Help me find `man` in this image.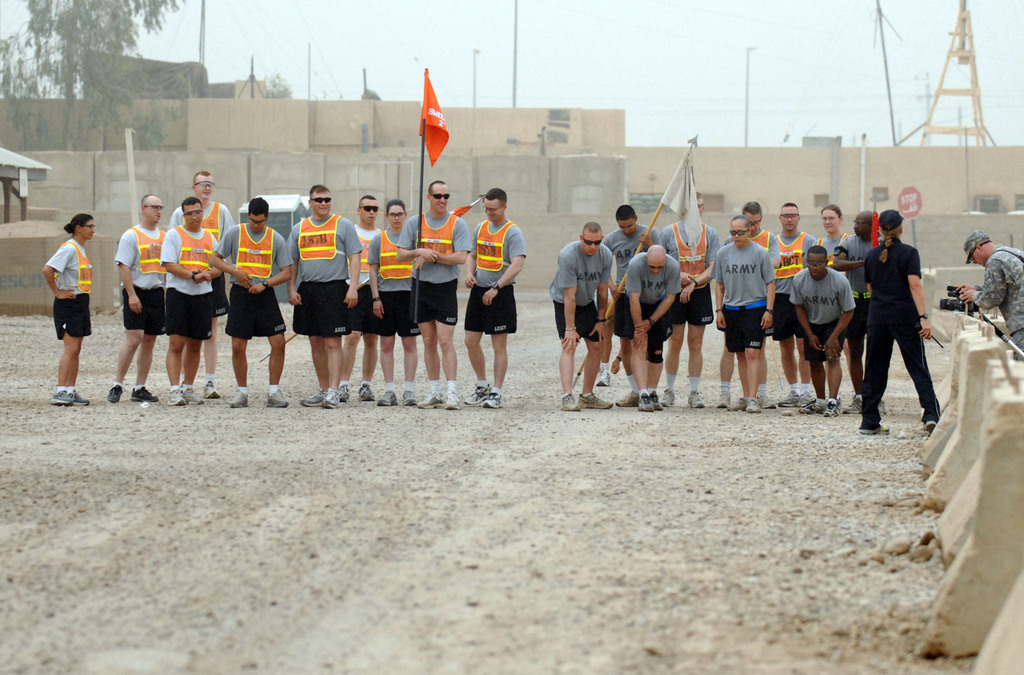
Found it: {"left": 955, "top": 232, "right": 1023, "bottom": 363}.
